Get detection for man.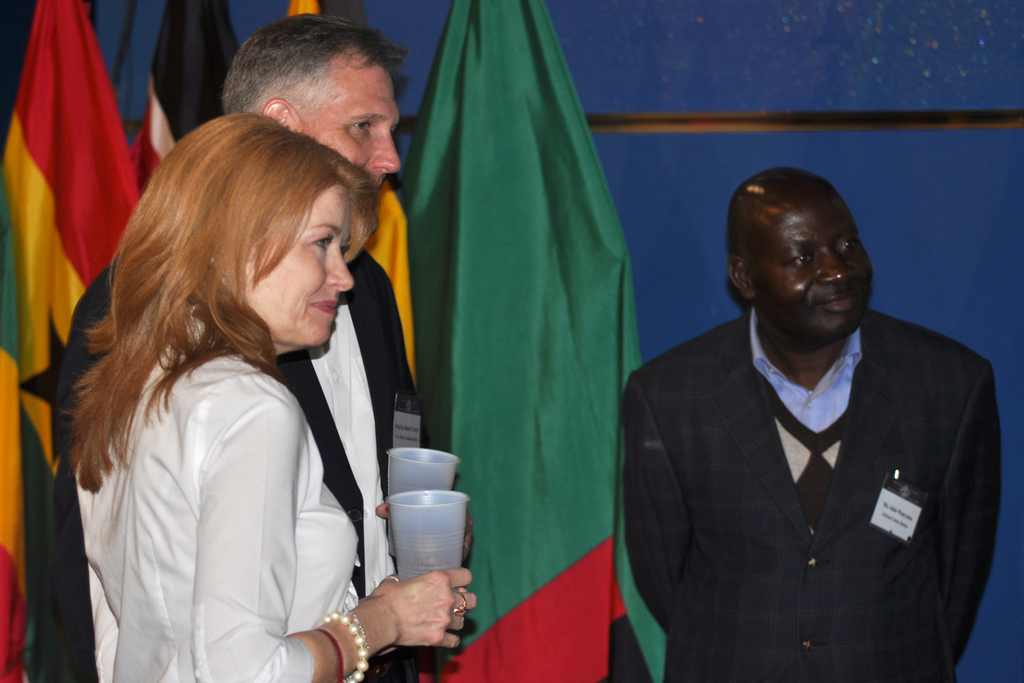
Detection: x1=620 y1=168 x2=1006 y2=682.
